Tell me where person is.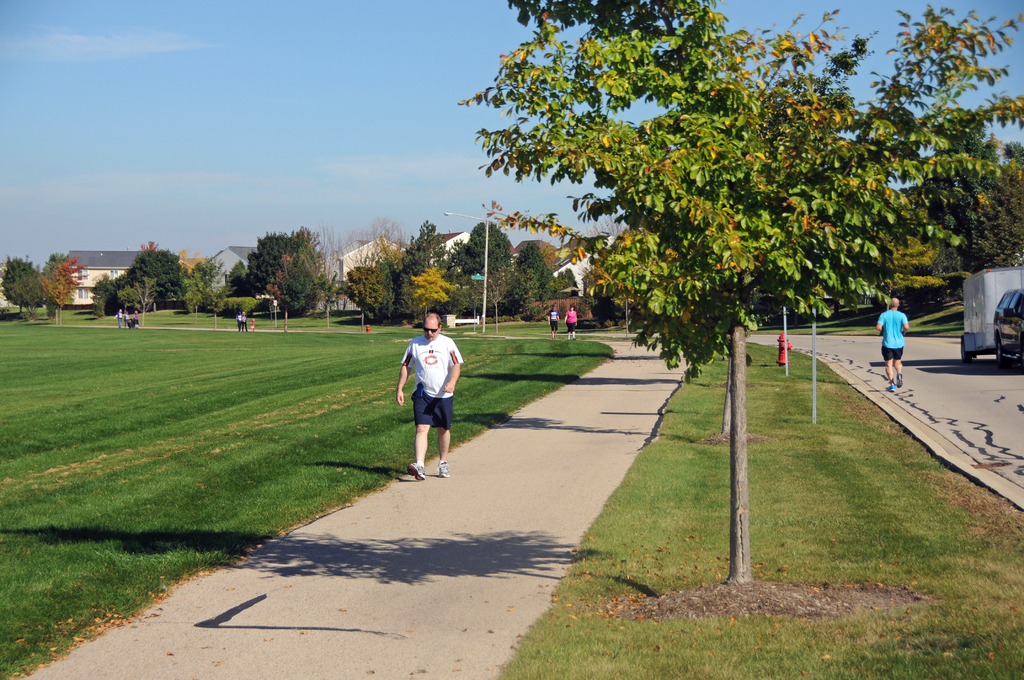
person is at l=396, t=311, r=464, b=478.
